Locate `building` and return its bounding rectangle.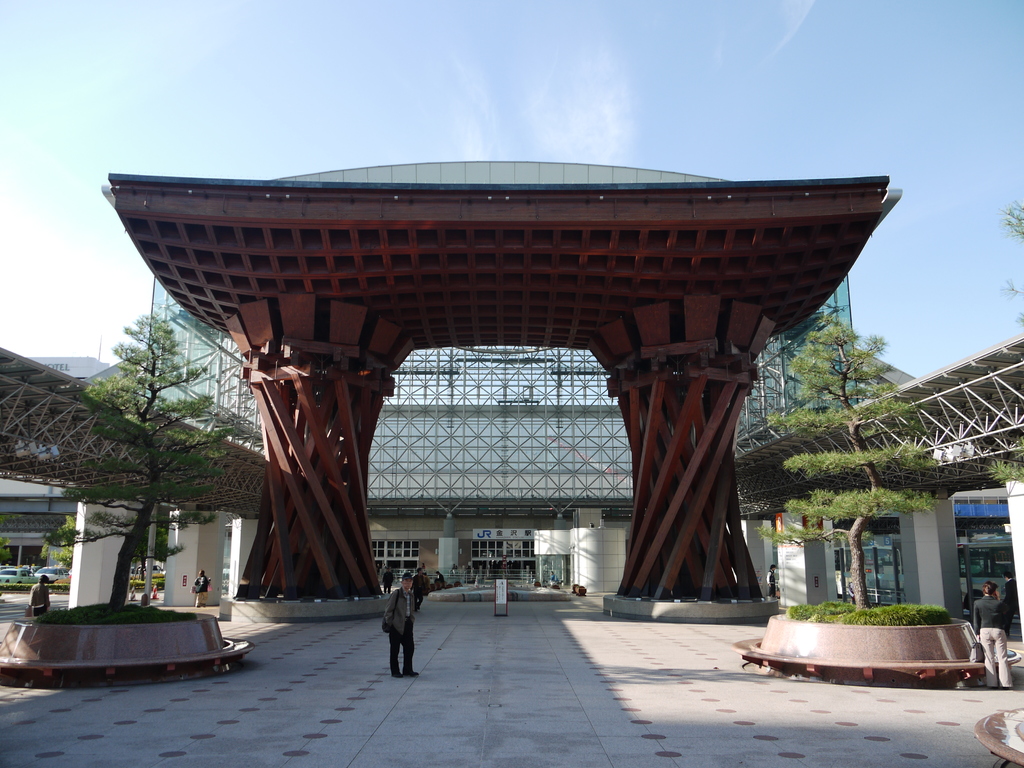
<region>0, 355, 110, 575</region>.
